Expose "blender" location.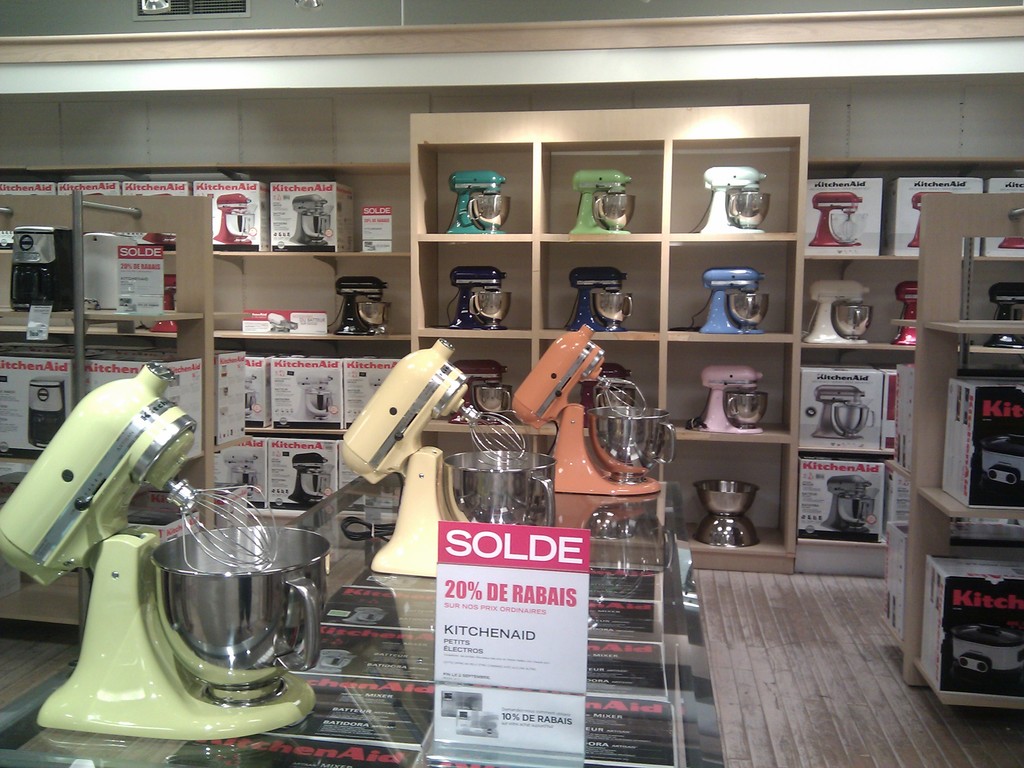
Exposed at pyautogui.locateOnScreen(275, 192, 337, 246).
